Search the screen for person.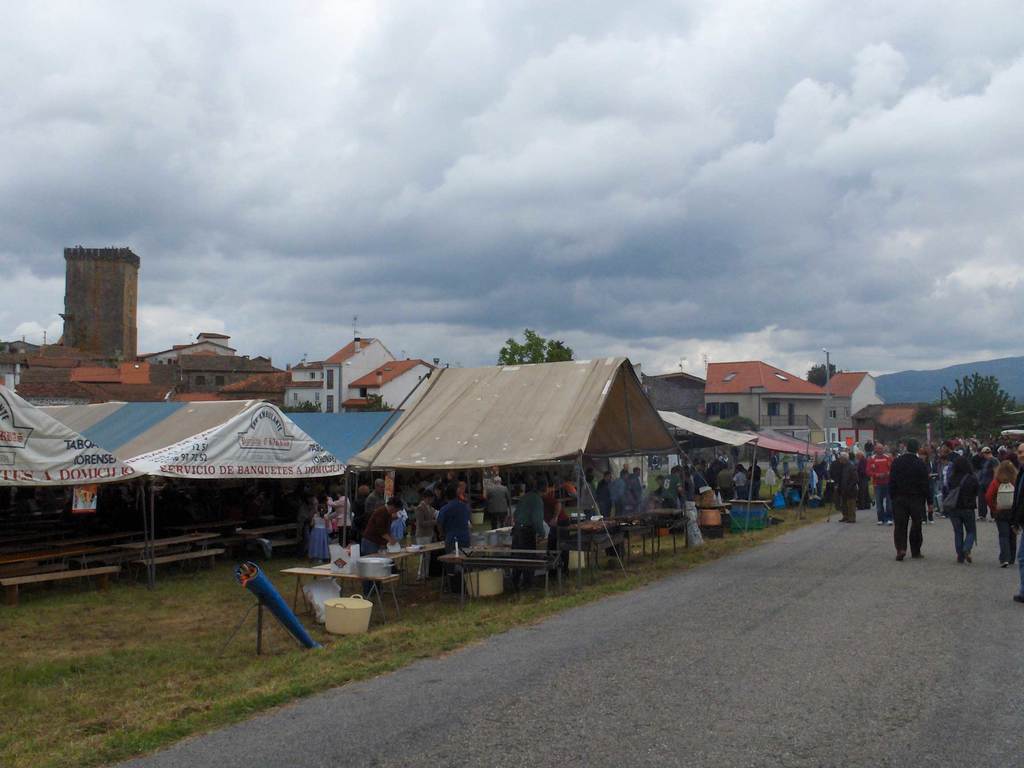
Found at bbox=(367, 477, 385, 518).
